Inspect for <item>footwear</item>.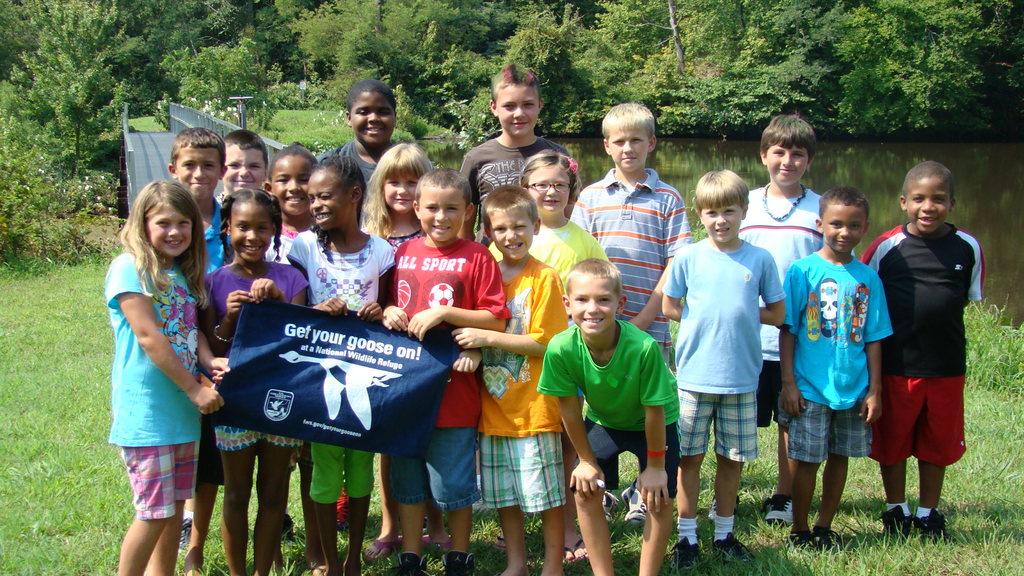
Inspection: box=[766, 495, 792, 527].
